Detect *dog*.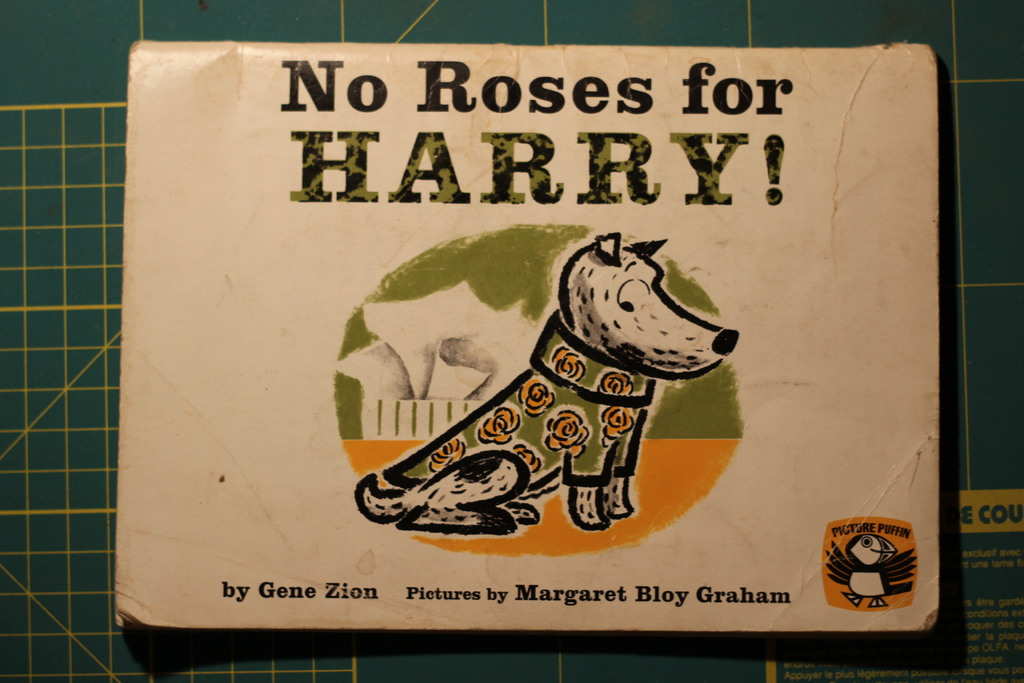
Detected at rect(356, 231, 738, 545).
